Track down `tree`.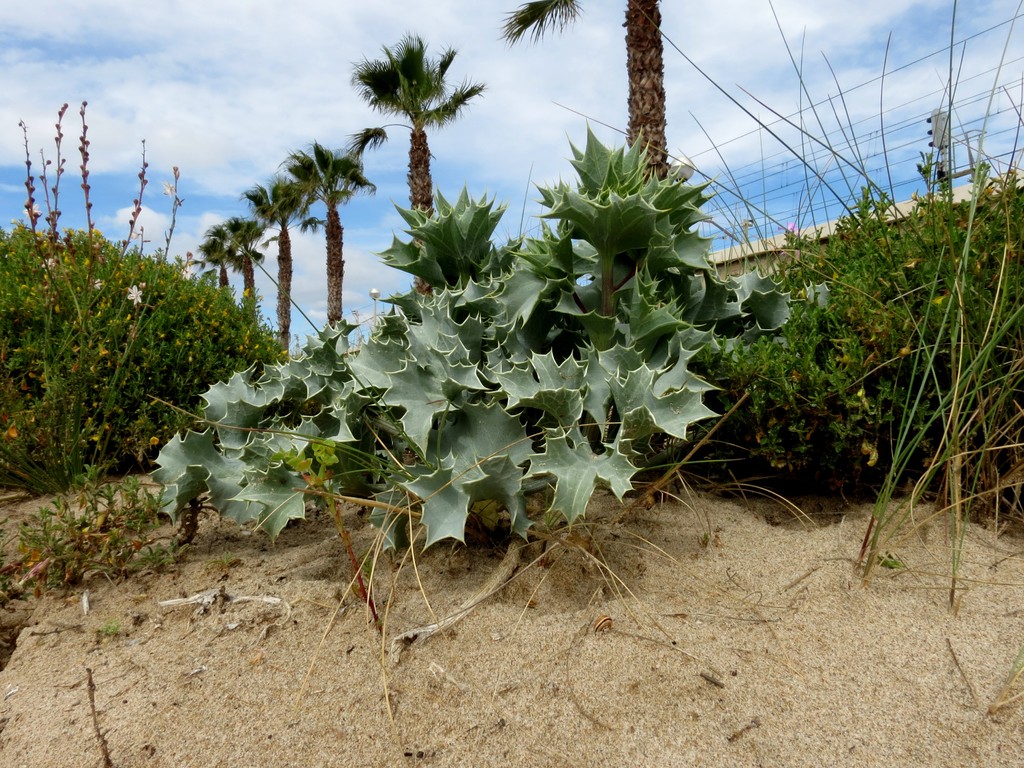
Tracked to BBox(502, 0, 657, 186).
